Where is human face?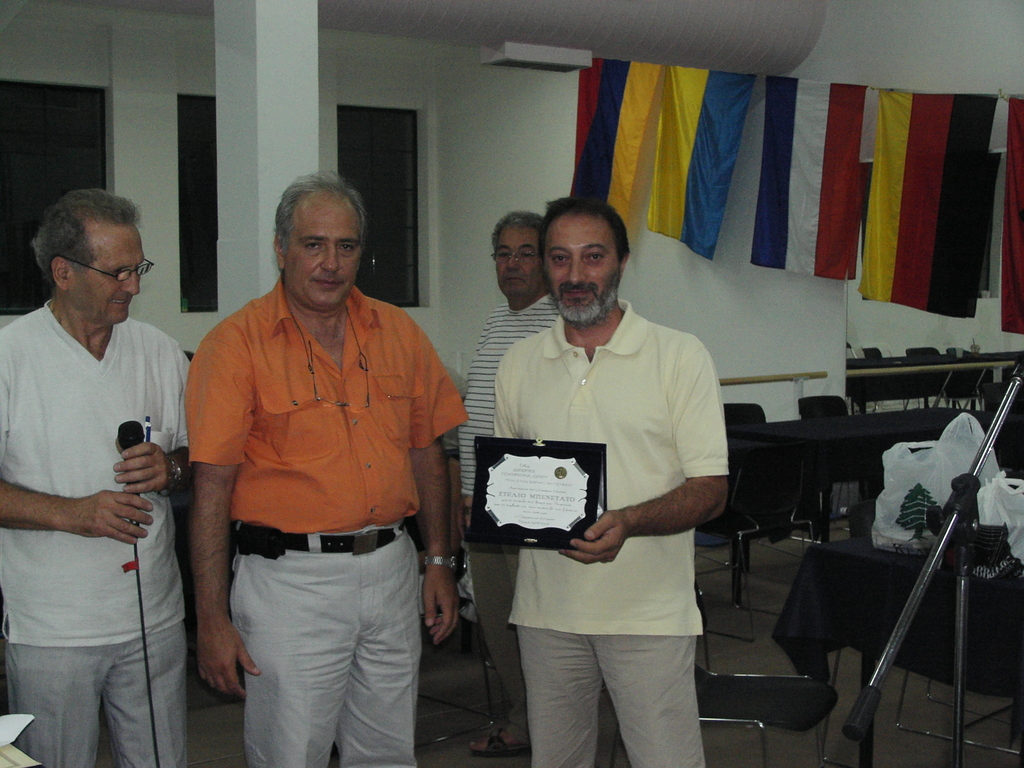
bbox=(70, 218, 142, 324).
